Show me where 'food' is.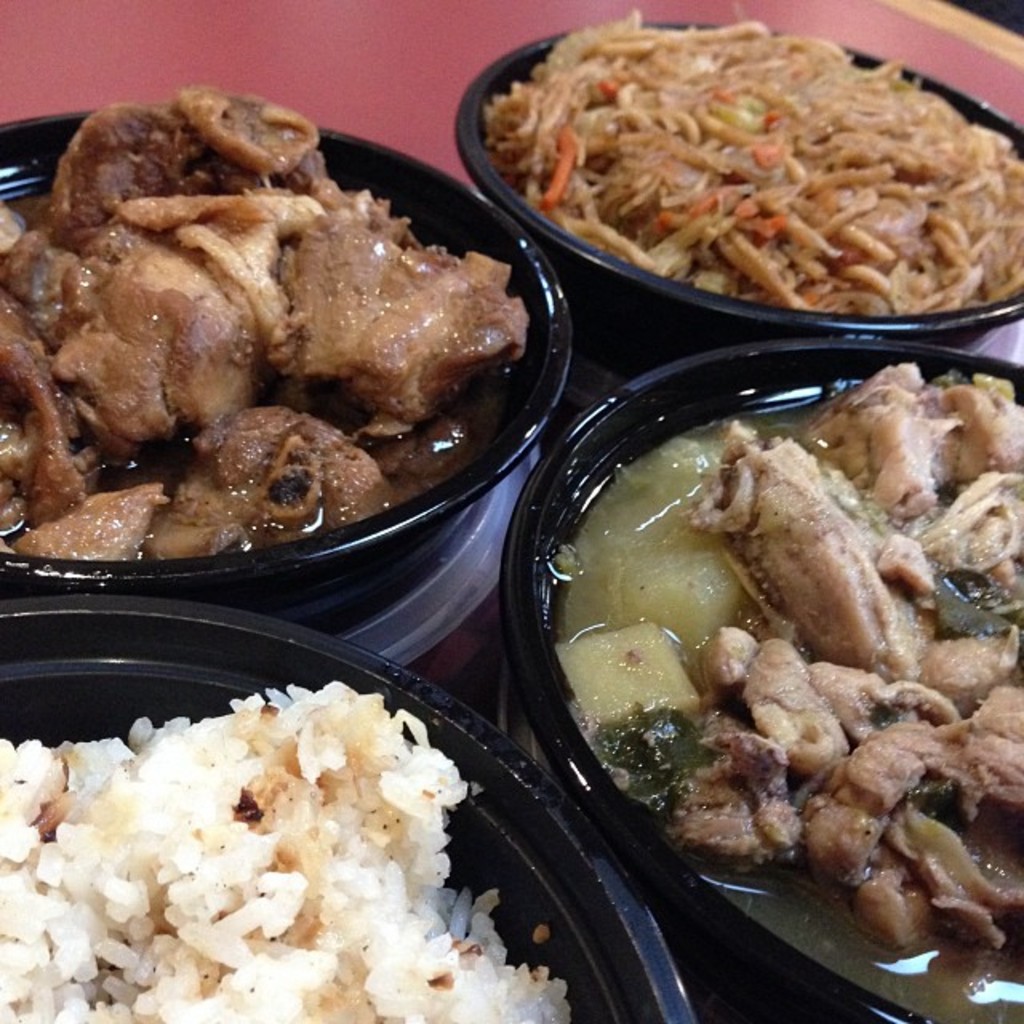
'food' is at locate(0, 674, 568, 1022).
